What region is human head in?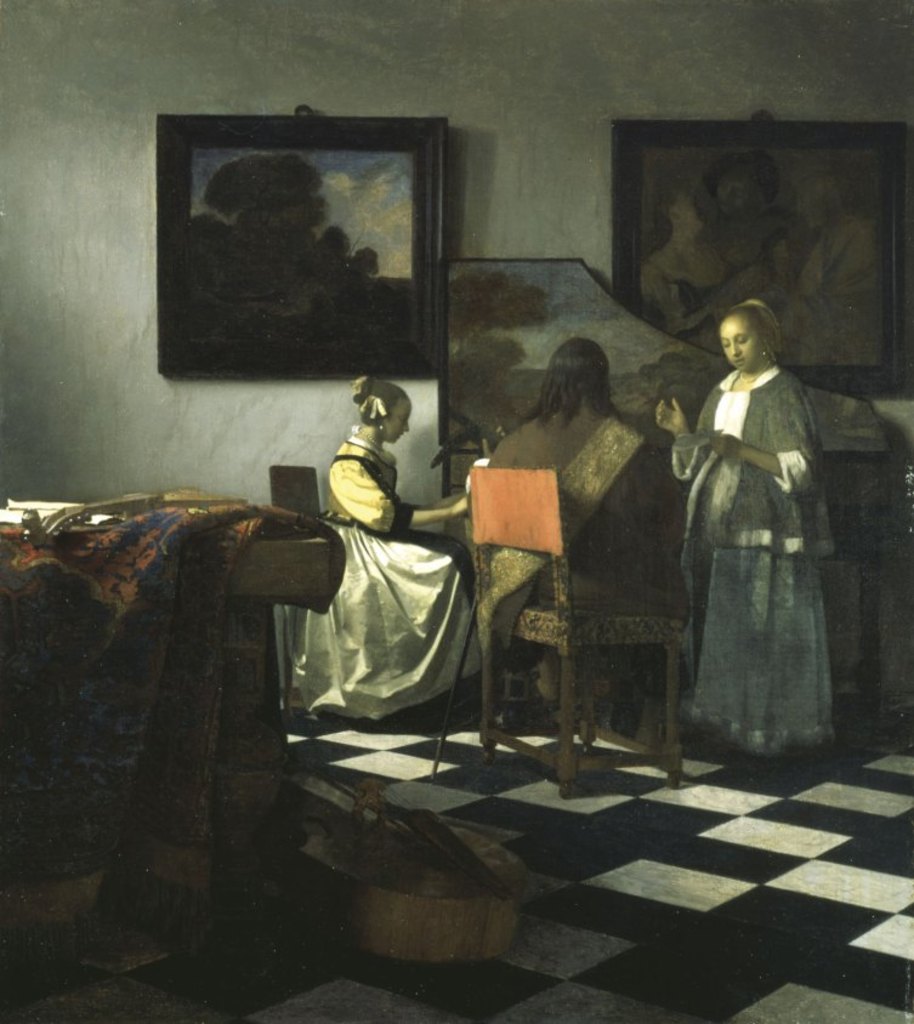
(339,371,425,460).
